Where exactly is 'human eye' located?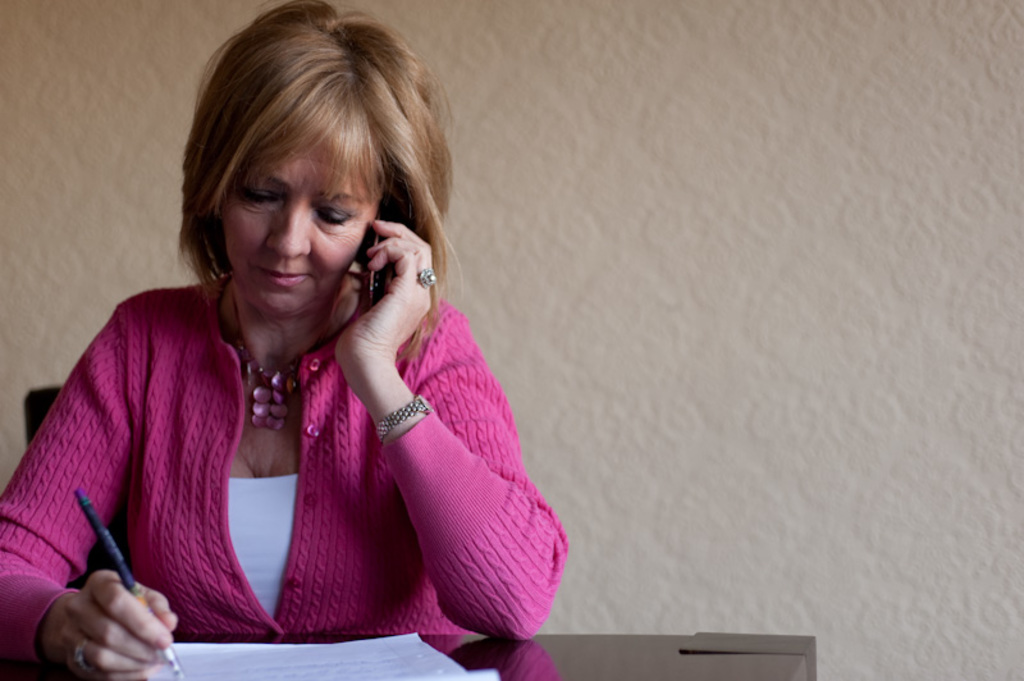
Its bounding box is x1=312, y1=202, x2=352, y2=224.
